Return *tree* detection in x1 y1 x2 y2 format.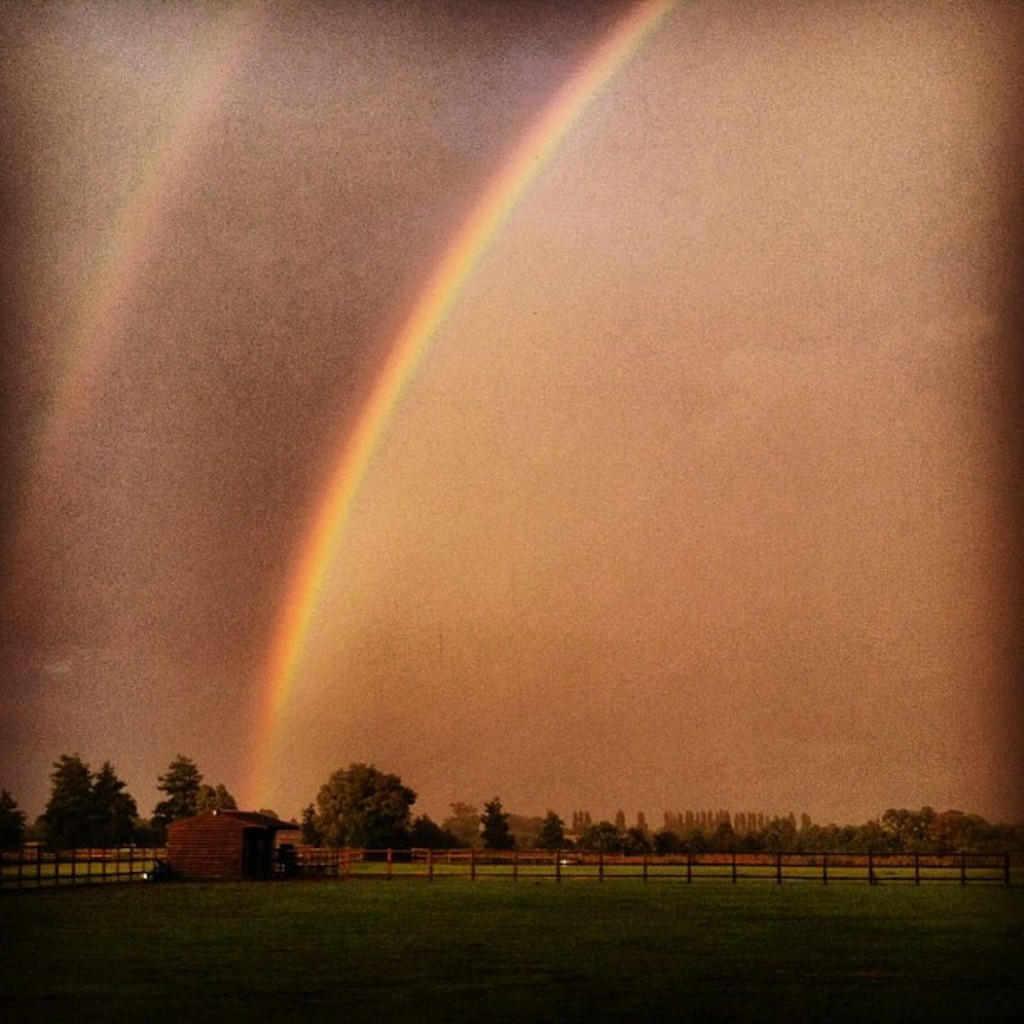
89 755 151 847.
